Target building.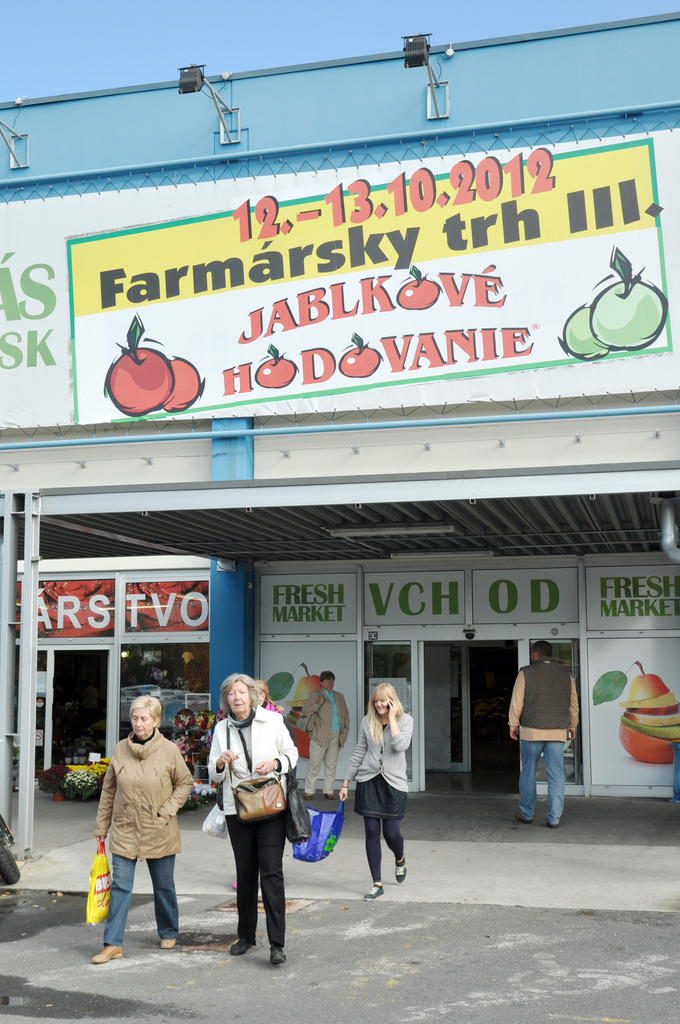
Target region: {"x1": 0, "y1": 20, "x2": 679, "y2": 815}.
